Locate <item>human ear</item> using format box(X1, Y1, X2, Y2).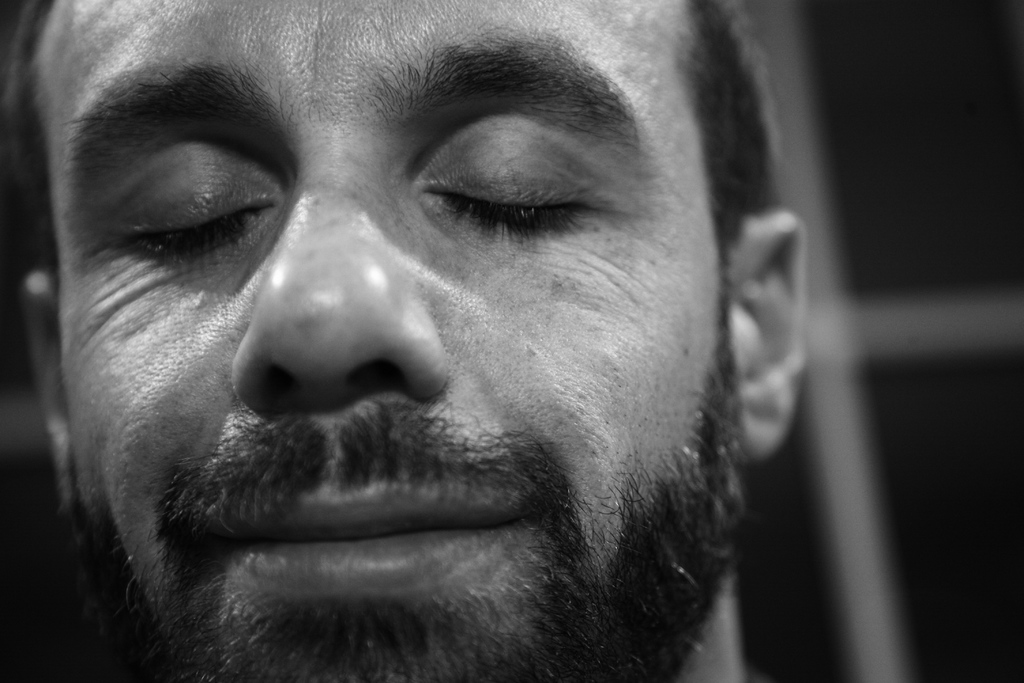
box(24, 272, 73, 509).
